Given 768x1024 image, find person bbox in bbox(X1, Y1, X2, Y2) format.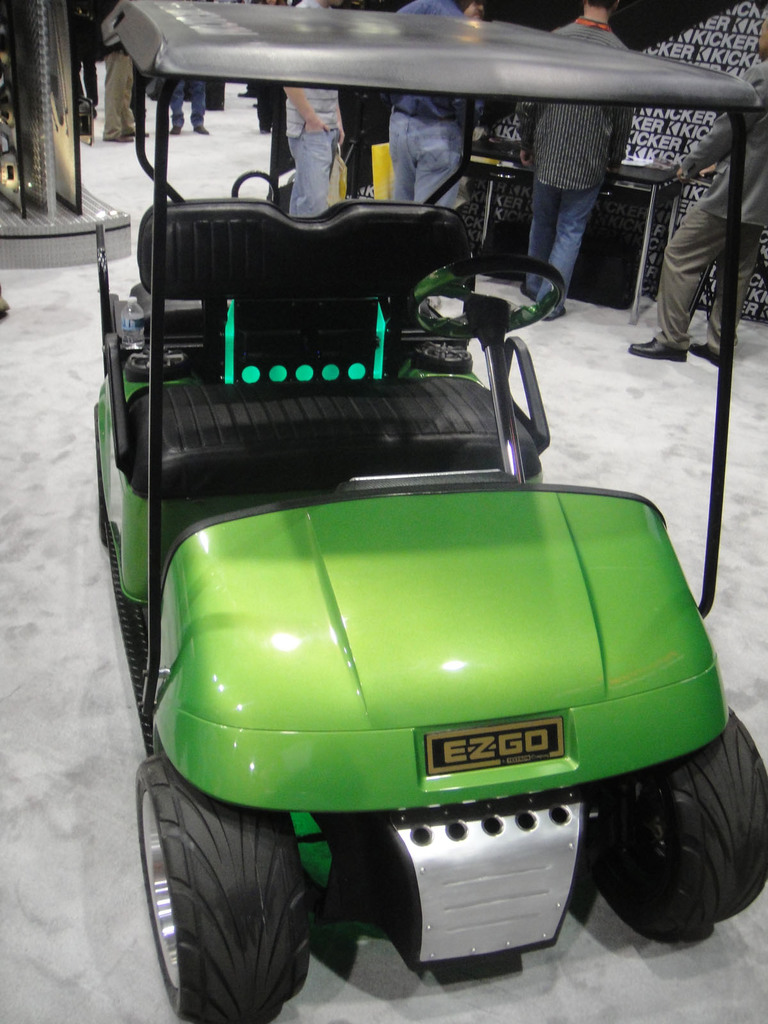
bbox(386, 0, 465, 202).
